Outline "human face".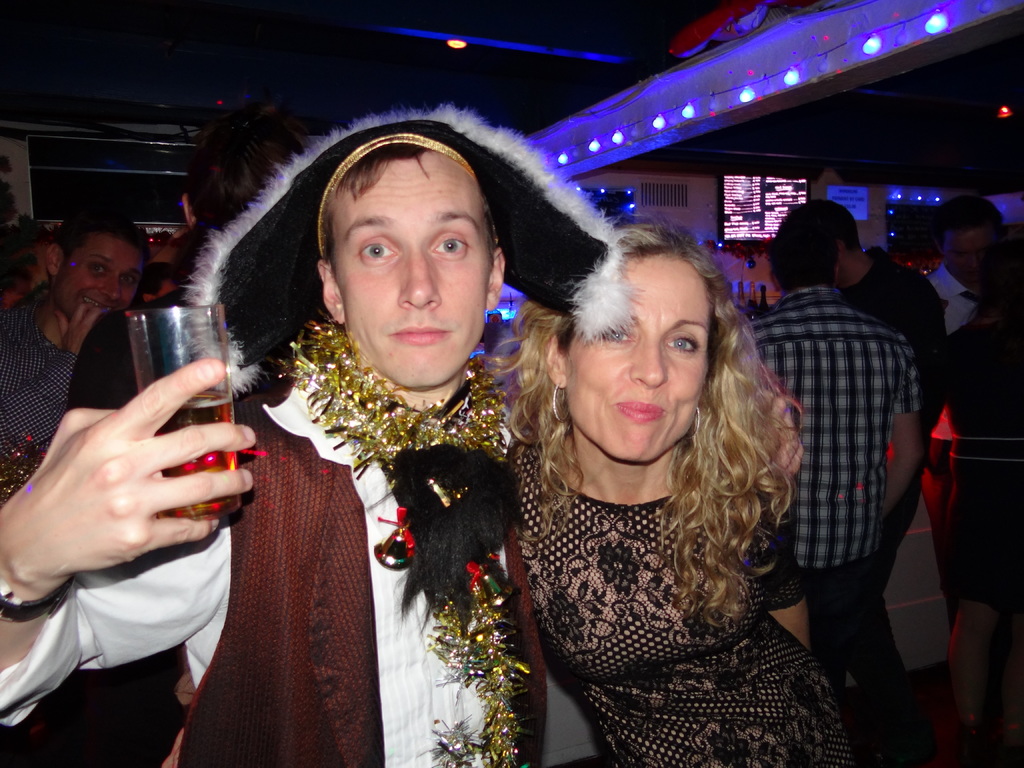
Outline: {"x1": 67, "y1": 232, "x2": 145, "y2": 321}.
